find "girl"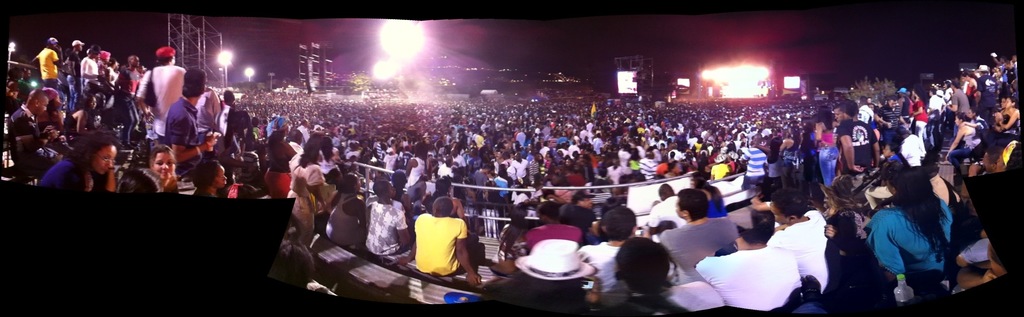
x1=870, y1=168, x2=952, y2=275
